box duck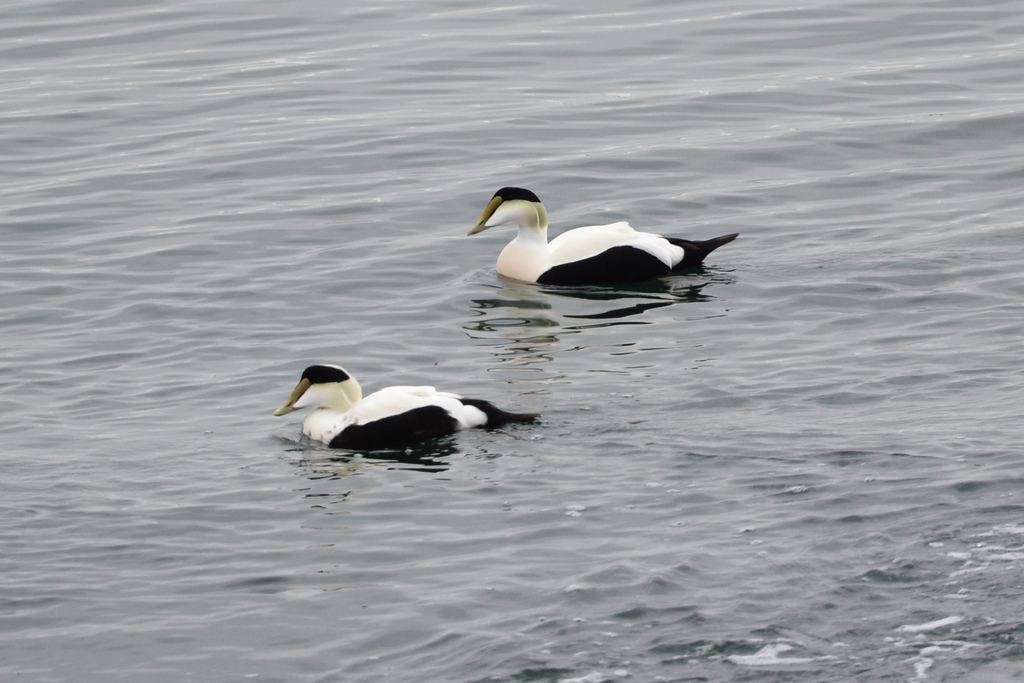
bbox(465, 188, 740, 283)
